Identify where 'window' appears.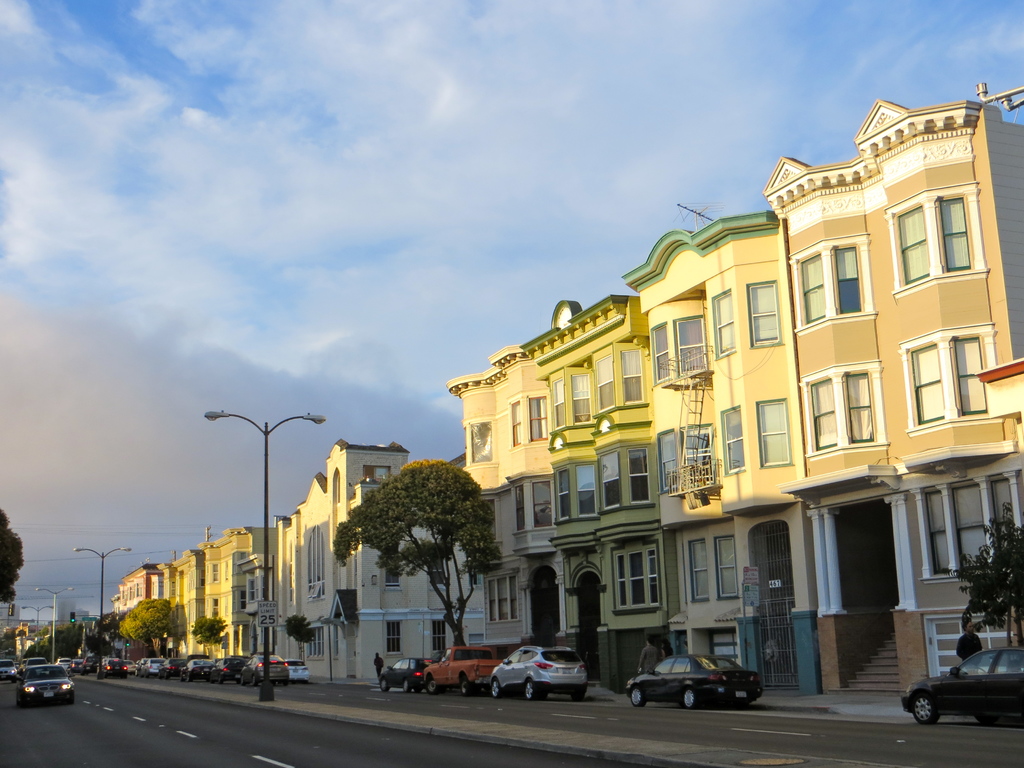
Appears at bbox(384, 620, 399, 653).
